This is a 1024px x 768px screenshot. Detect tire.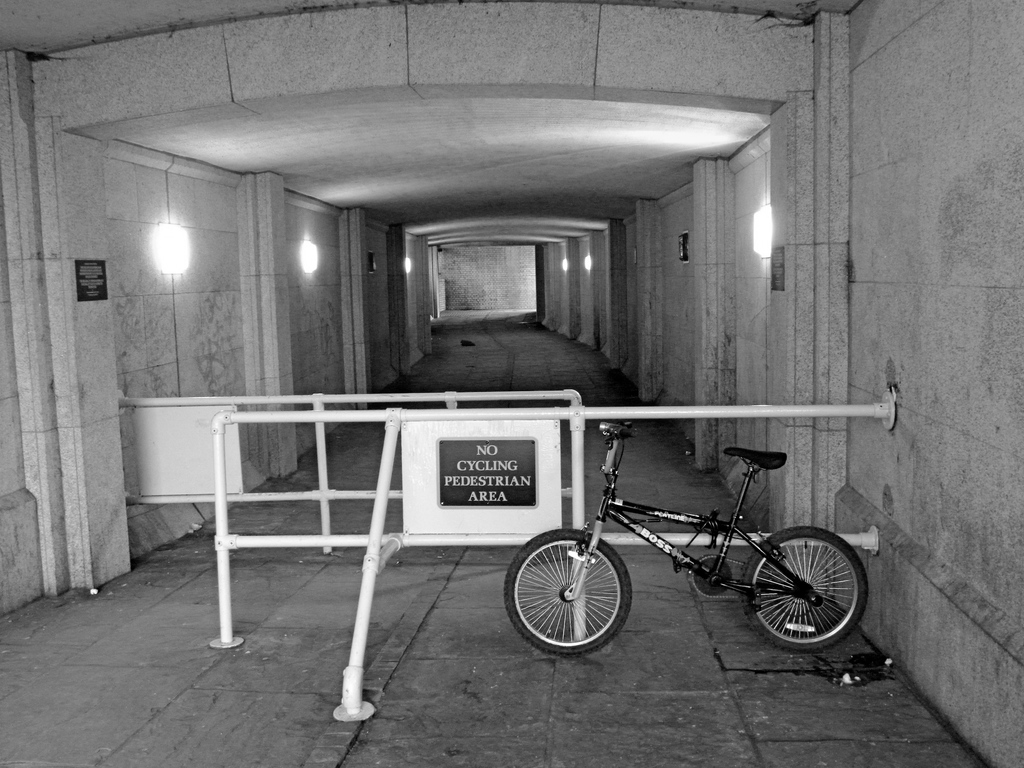
[741, 525, 867, 651].
